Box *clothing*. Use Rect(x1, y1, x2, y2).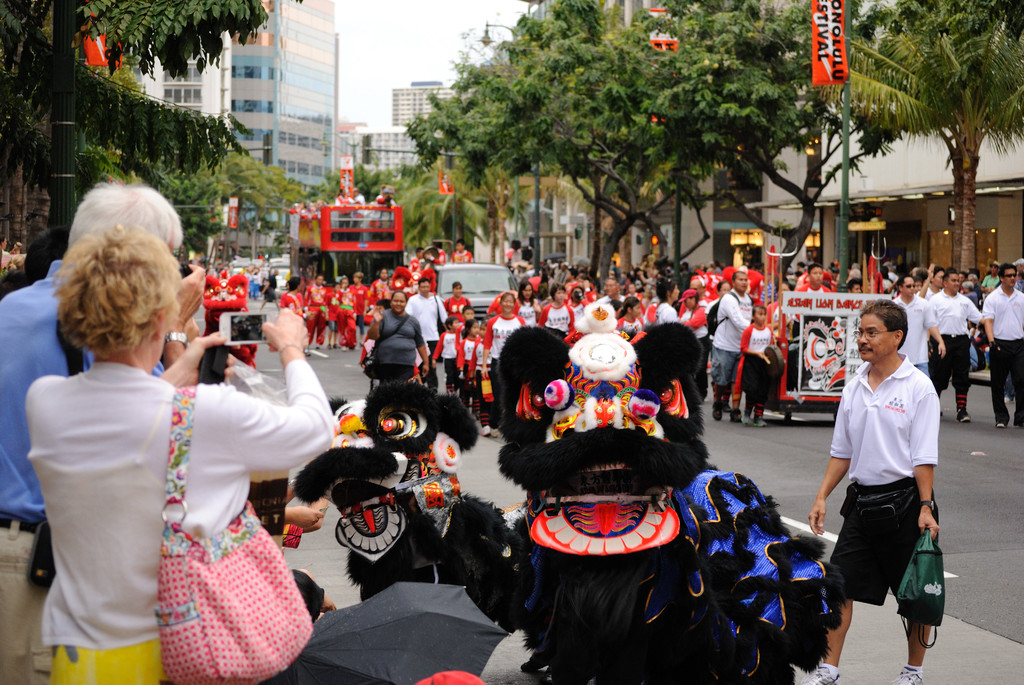
Rect(888, 292, 931, 376).
